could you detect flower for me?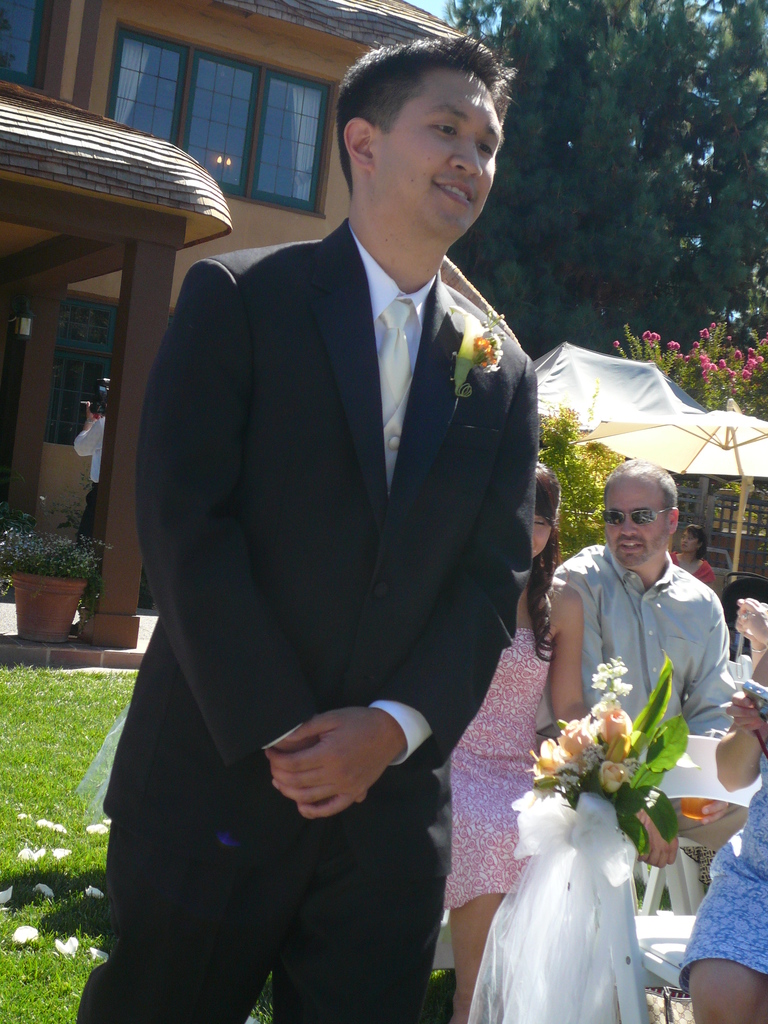
Detection result: 30 846 46 861.
